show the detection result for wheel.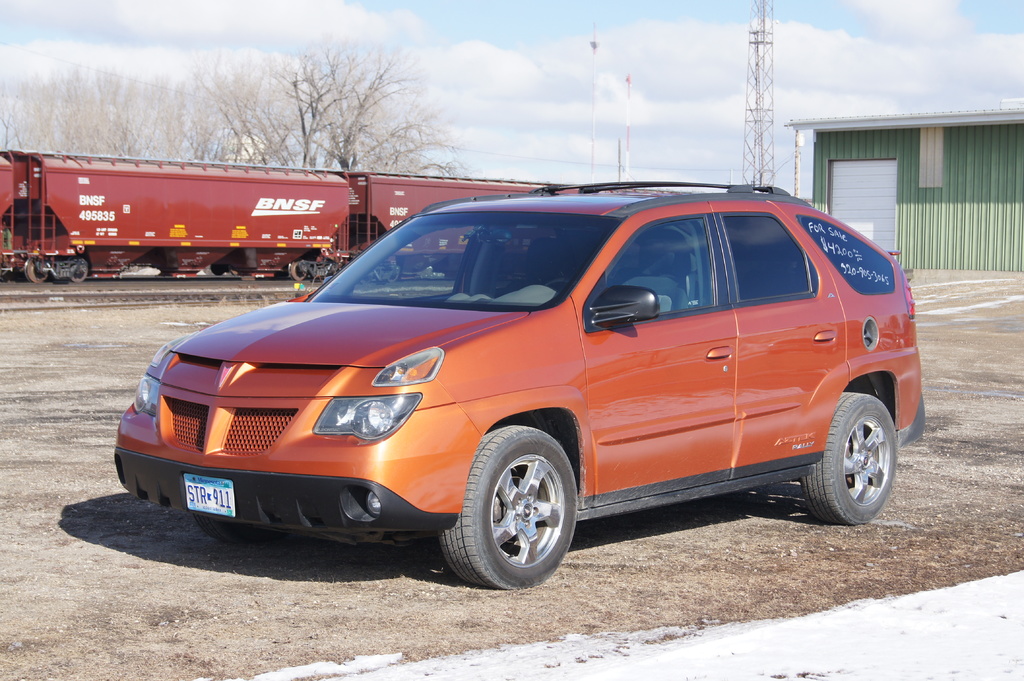
pyautogui.locateOnScreen(194, 513, 261, 543).
